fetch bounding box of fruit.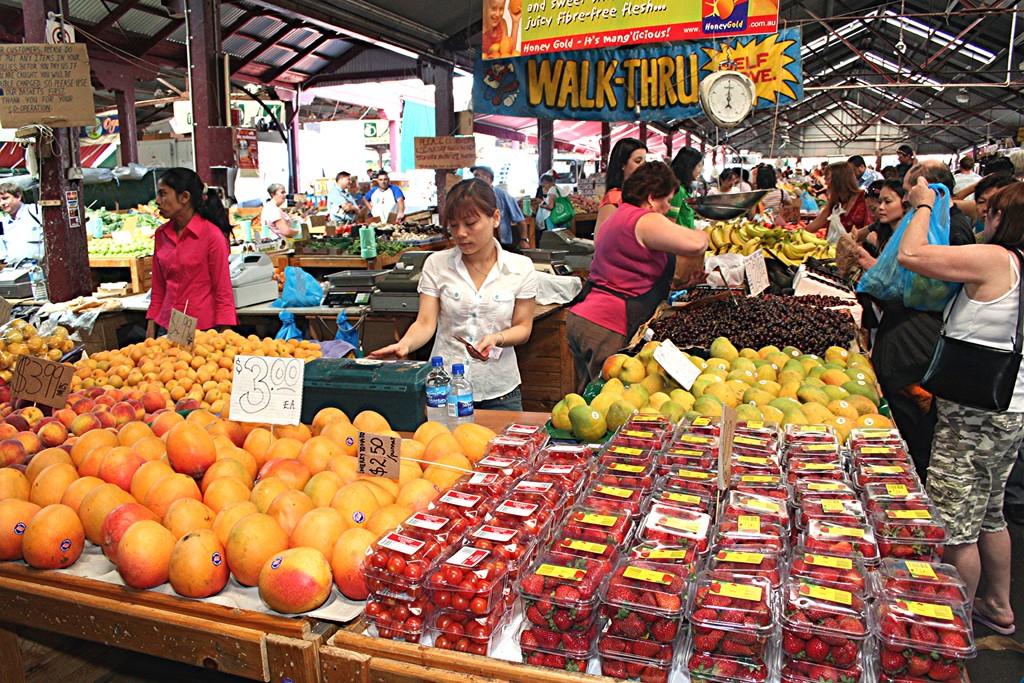
Bbox: [246,551,333,624].
